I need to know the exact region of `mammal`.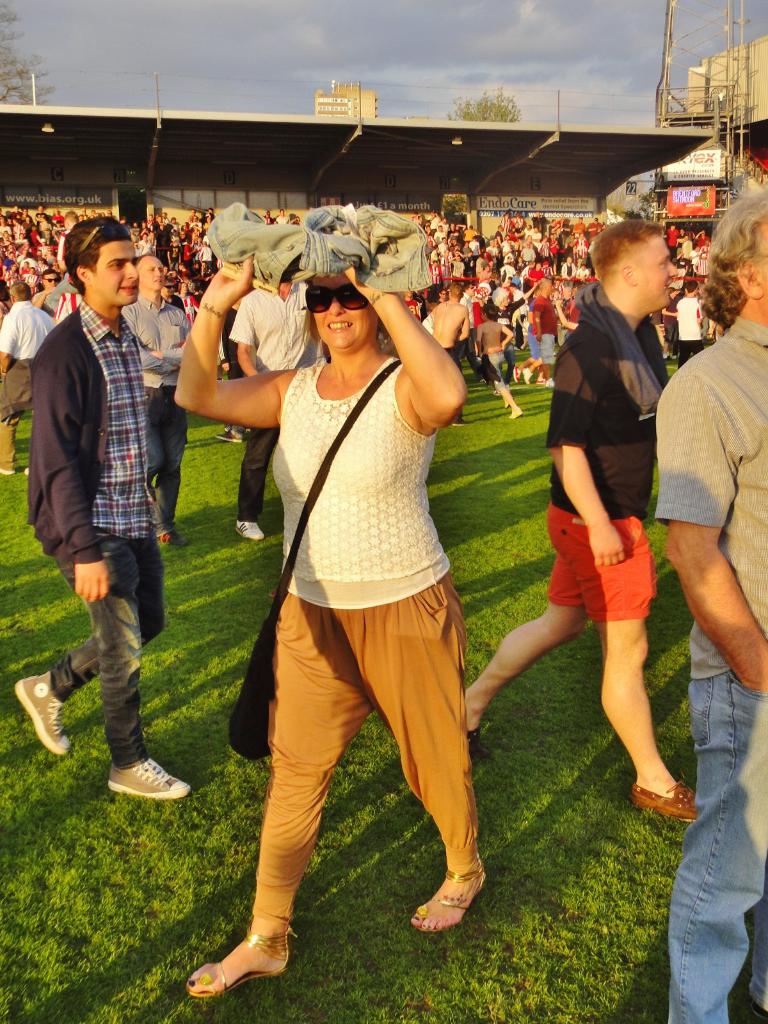
Region: region(660, 299, 677, 358).
